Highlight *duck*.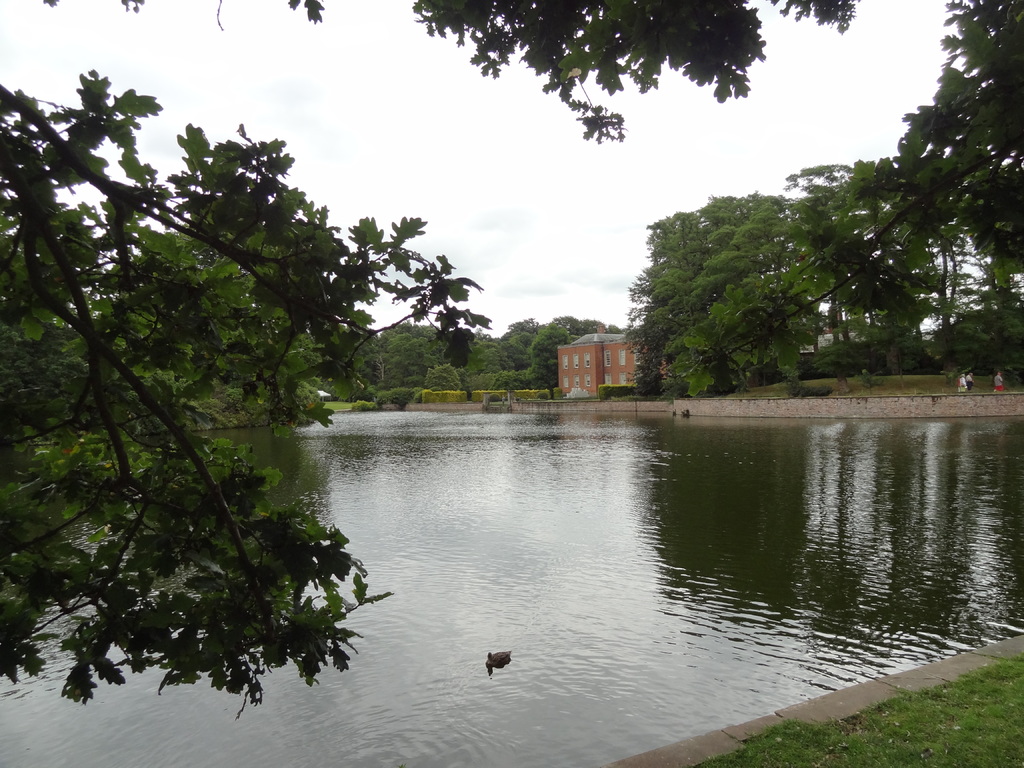
Highlighted region: 488:650:515:668.
